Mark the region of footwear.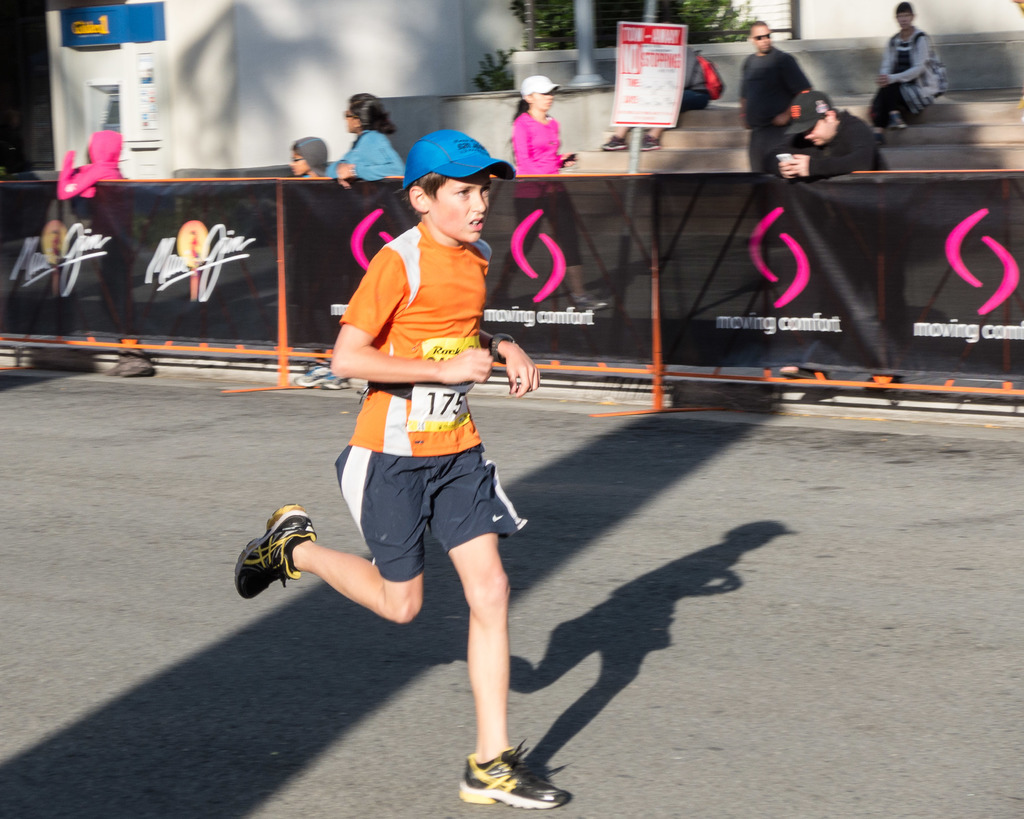
Region: <box>644,135,667,156</box>.
